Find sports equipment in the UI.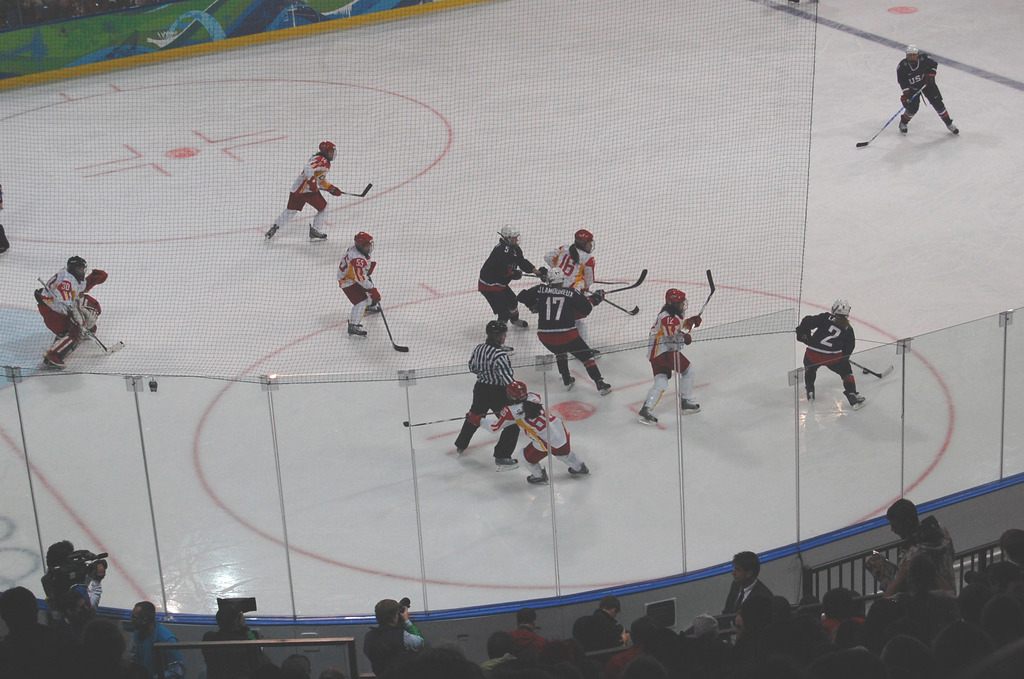
UI element at 542 265 566 286.
